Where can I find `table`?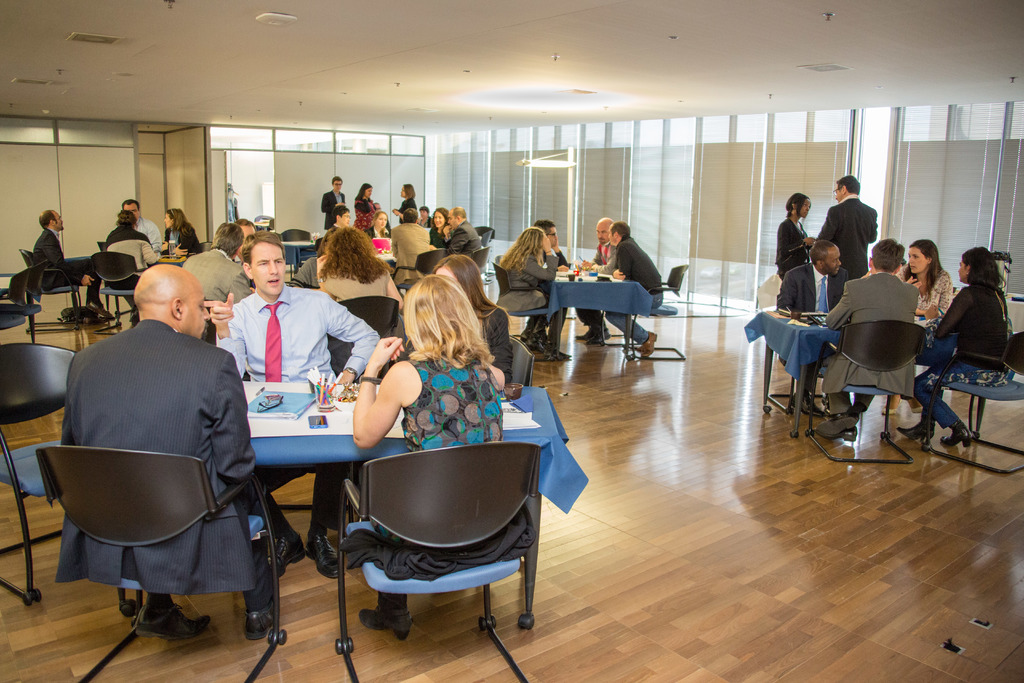
You can find it at [x1=739, y1=306, x2=952, y2=443].
